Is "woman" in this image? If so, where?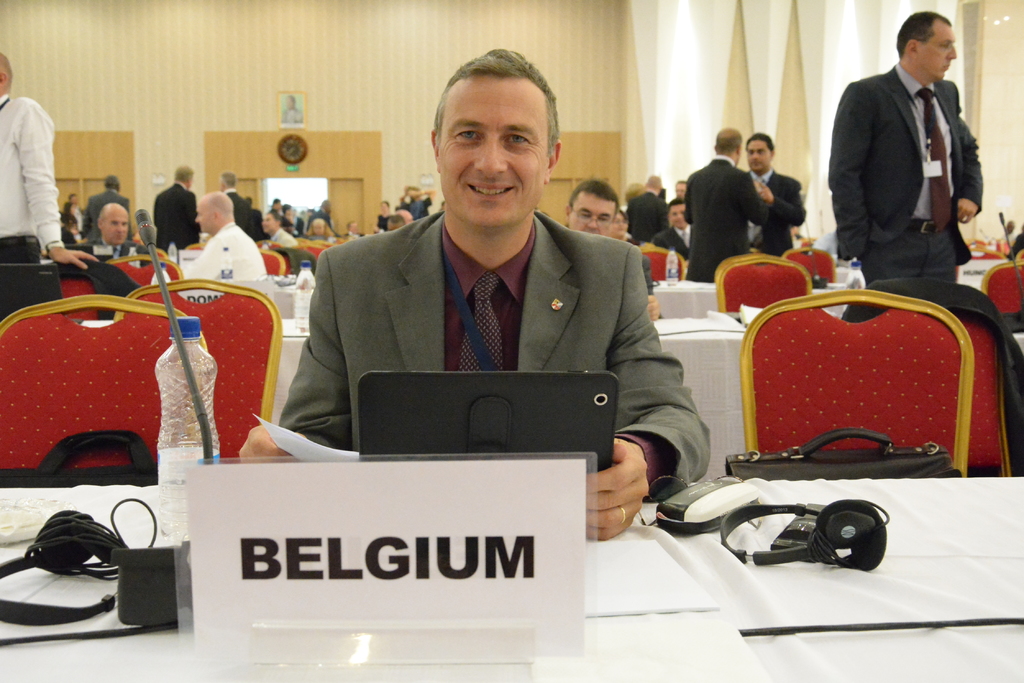
Yes, at (x1=371, y1=199, x2=388, y2=234).
